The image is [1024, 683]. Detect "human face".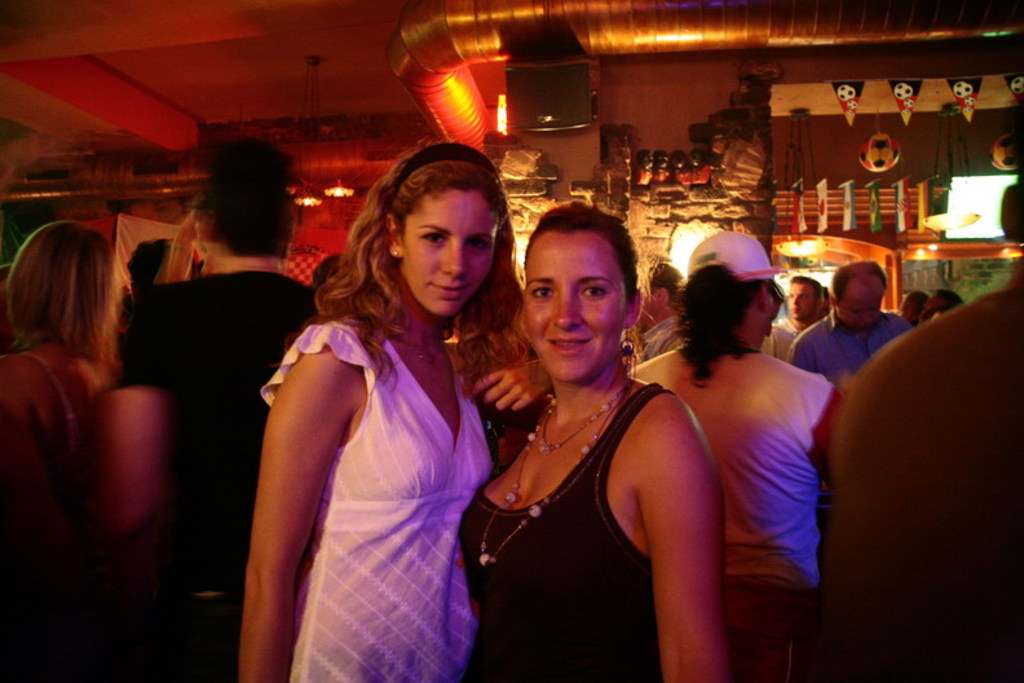
Detection: (left=842, top=279, right=887, bottom=329).
